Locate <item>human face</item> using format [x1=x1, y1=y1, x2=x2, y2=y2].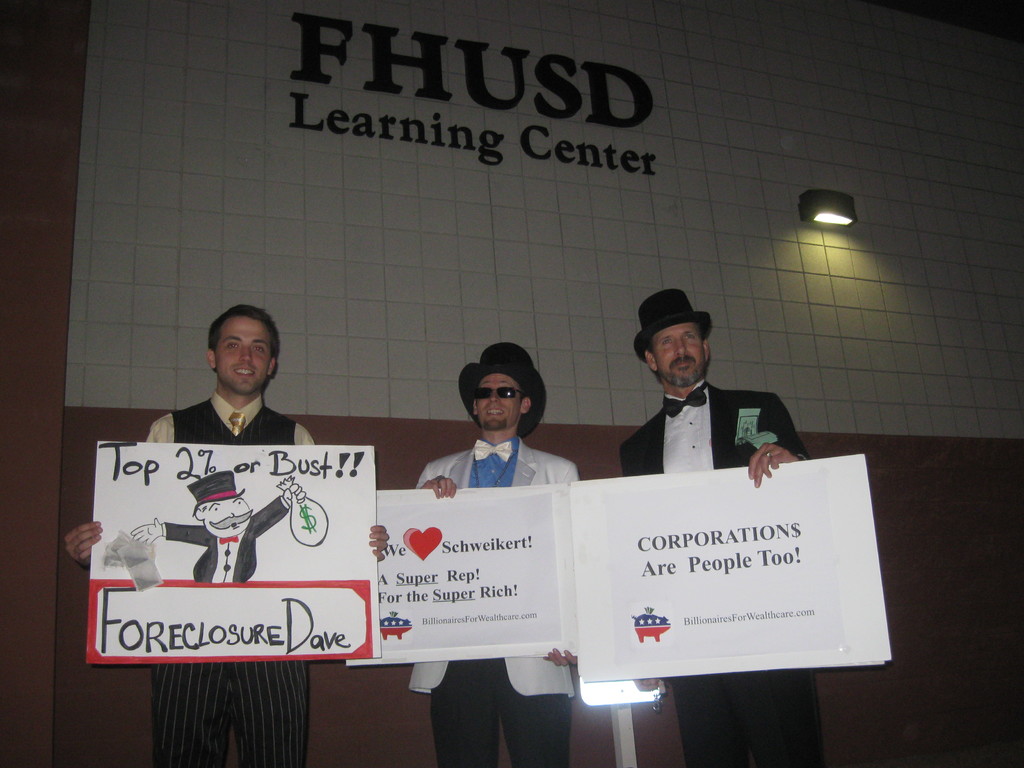
[x1=216, y1=317, x2=271, y2=392].
